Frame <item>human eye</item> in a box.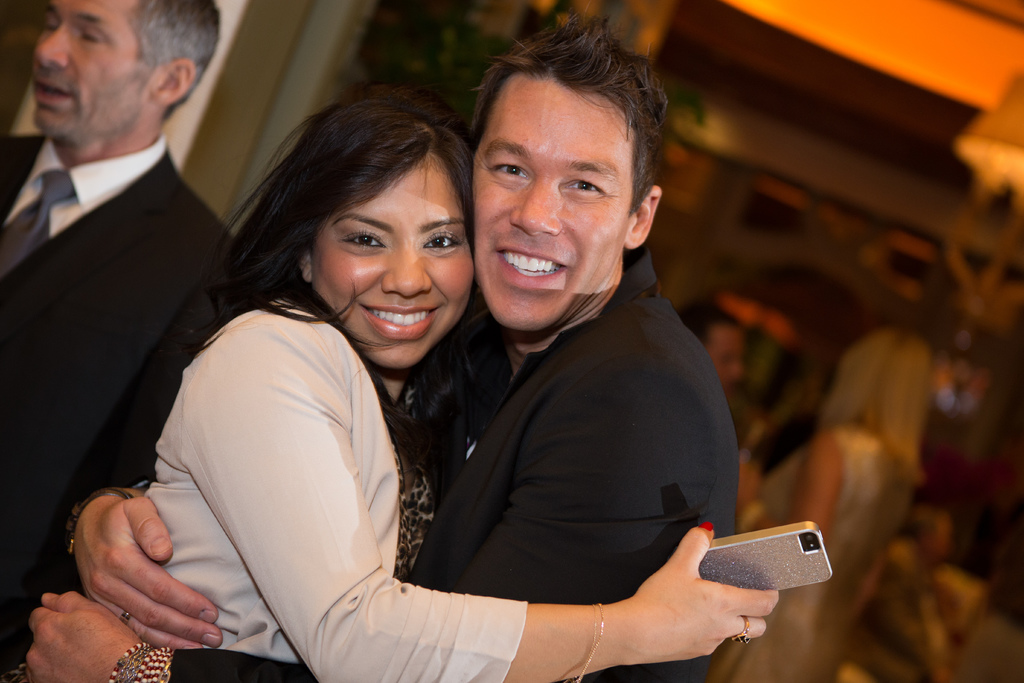
l=340, t=226, r=390, b=249.
